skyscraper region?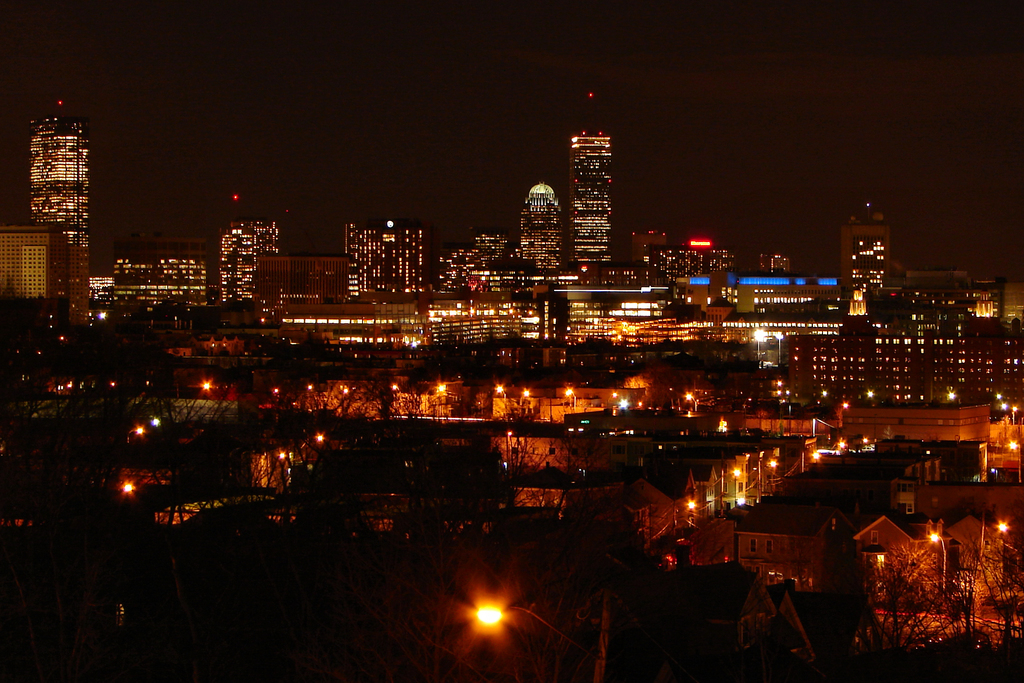
locate(519, 181, 566, 272)
